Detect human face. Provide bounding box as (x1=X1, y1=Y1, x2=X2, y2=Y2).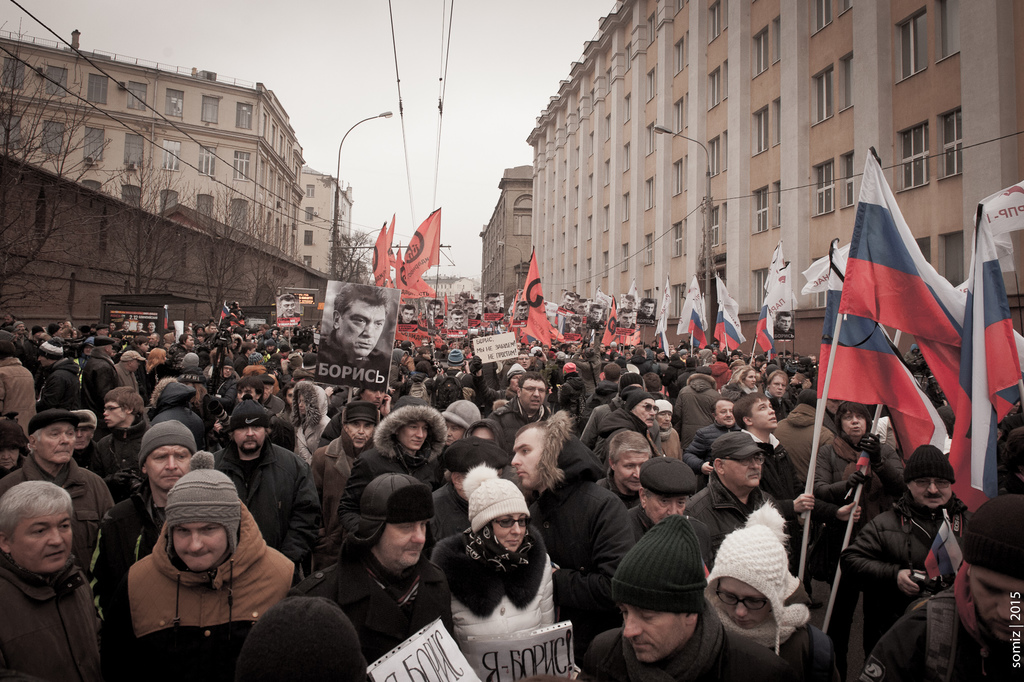
(x1=770, y1=372, x2=786, y2=399).
